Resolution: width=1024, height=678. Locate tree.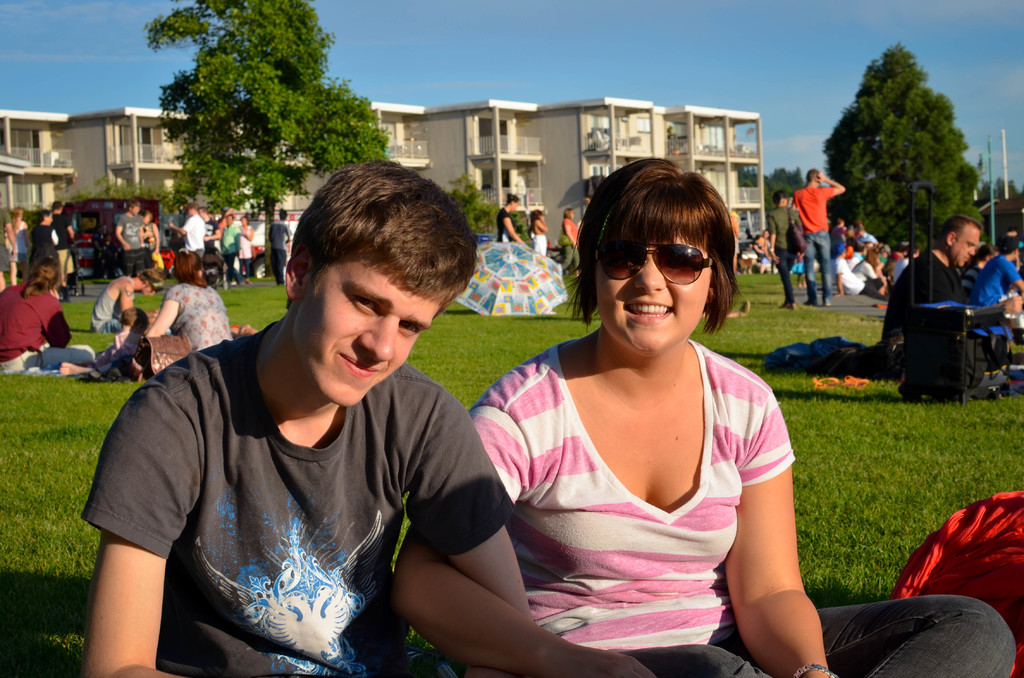
(820,41,987,255).
